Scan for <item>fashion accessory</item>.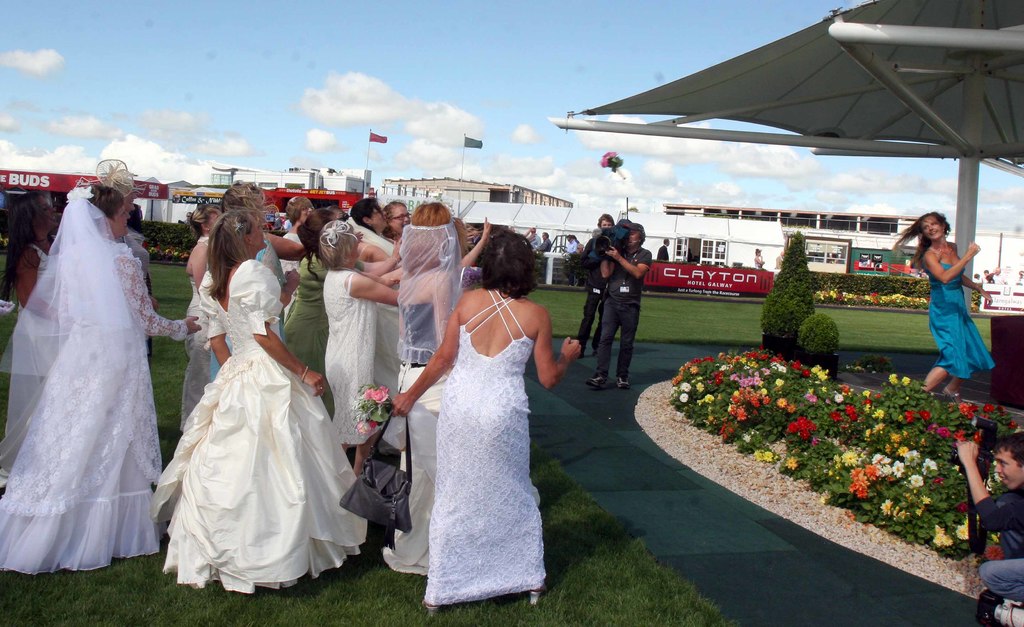
Scan result: BBox(302, 364, 307, 383).
